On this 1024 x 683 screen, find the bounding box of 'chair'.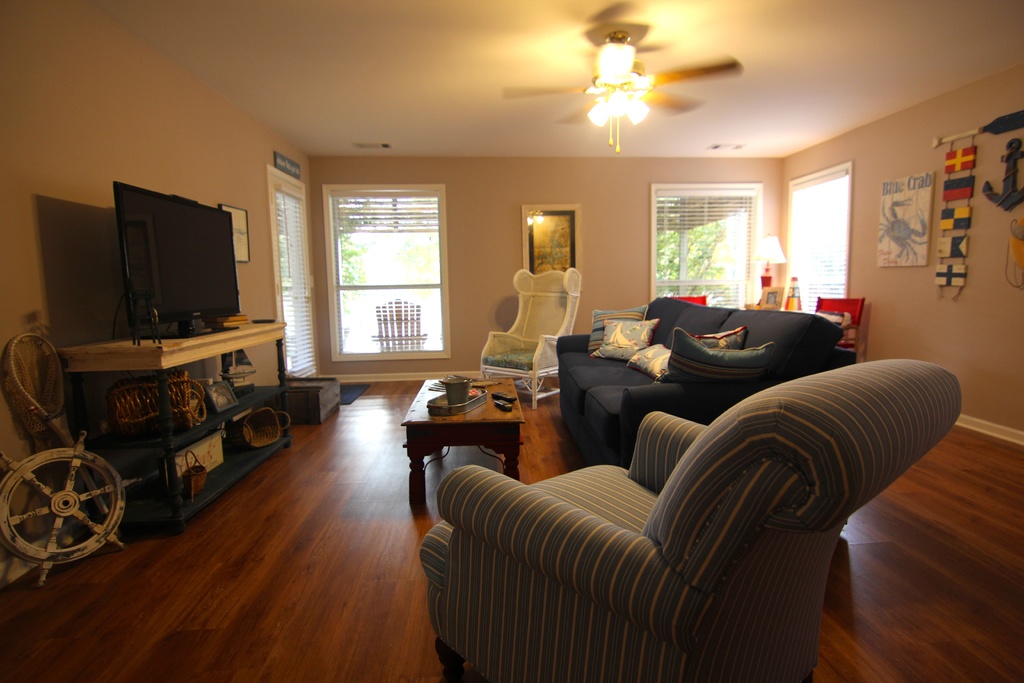
Bounding box: pyautogui.locateOnScreen(819, 293, 862, 362).
